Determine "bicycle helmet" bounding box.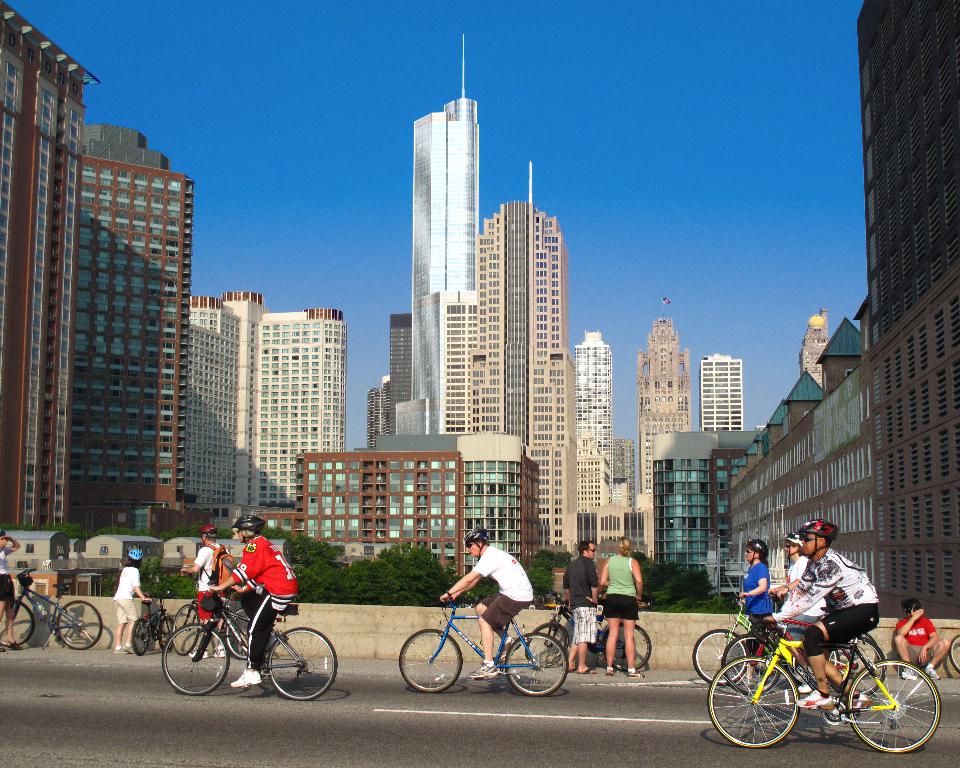
Determined: crop(235, 515, 263, 533).
